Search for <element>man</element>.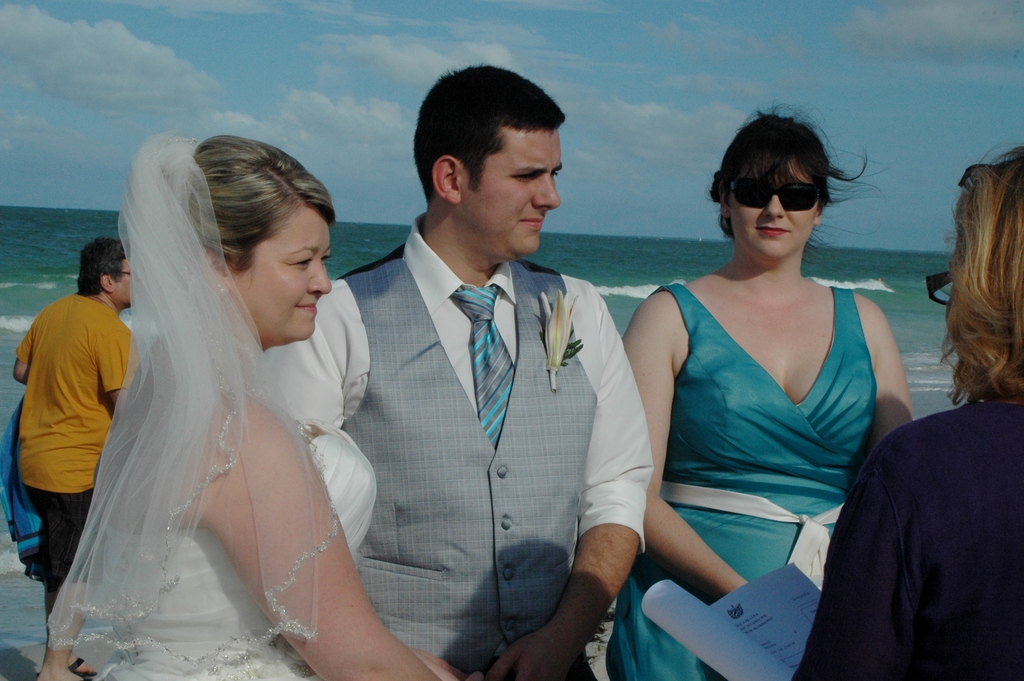
Found at detection(6, 233, 189, 680).
